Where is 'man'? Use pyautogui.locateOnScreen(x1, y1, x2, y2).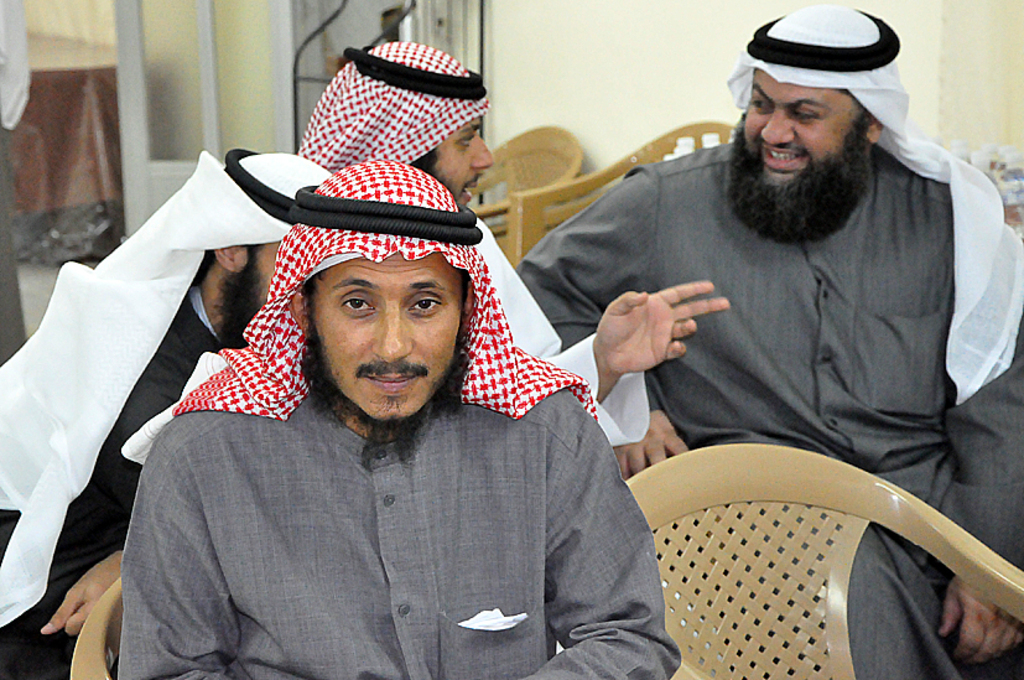
pyautogui.locateOnScreen(485, 20, 1000, 638).
